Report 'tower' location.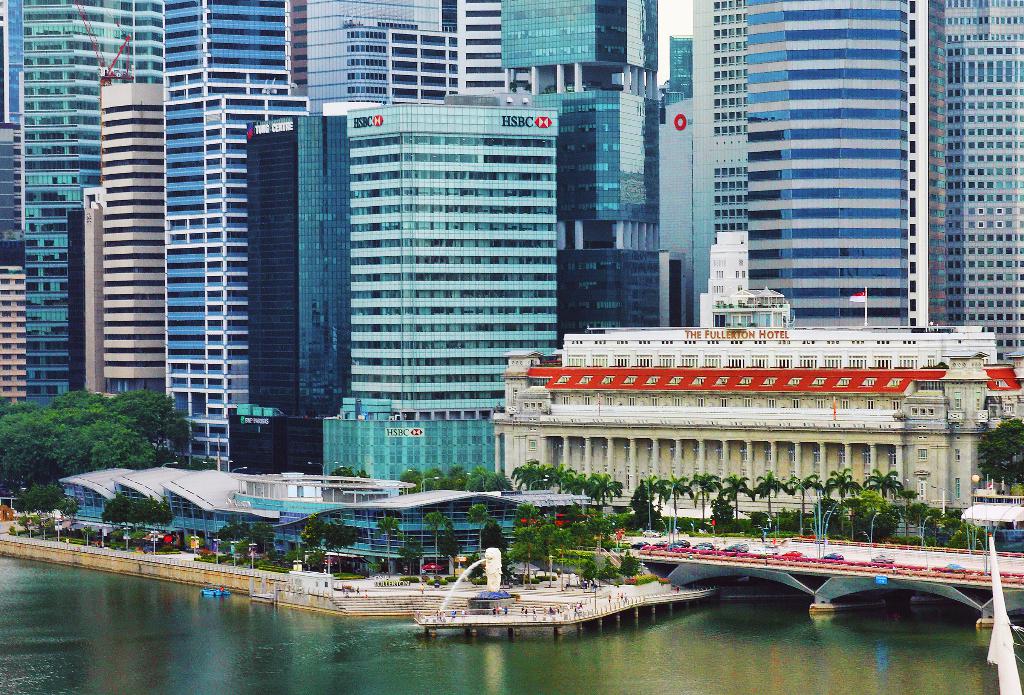
Report: locate(927, 0, 1023, 384).
